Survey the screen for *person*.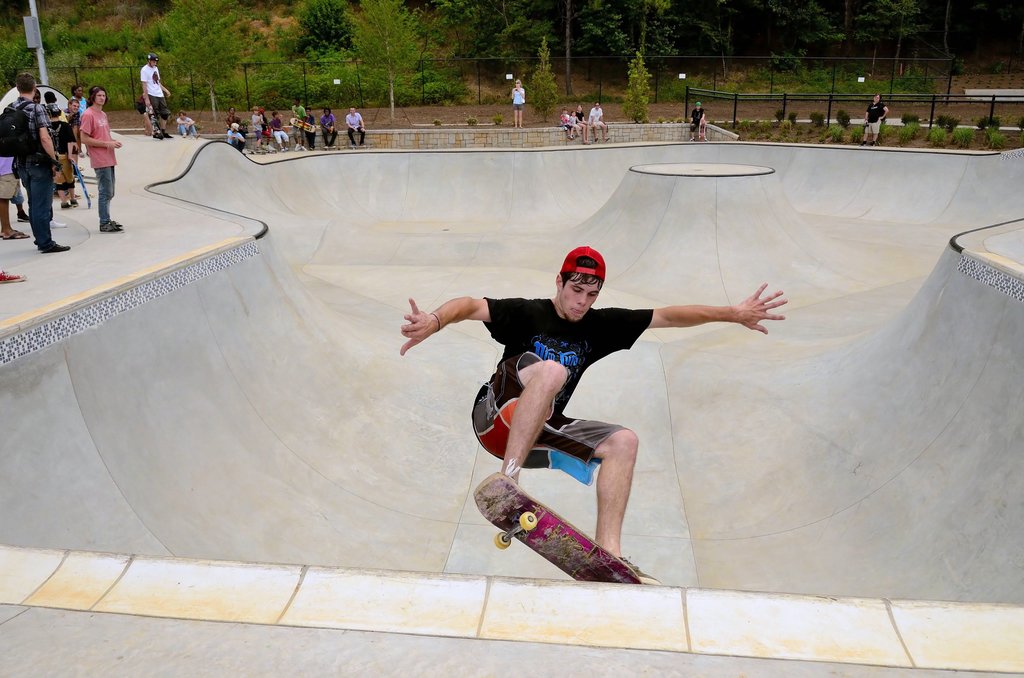
Survey found: 576 104 589 145.
